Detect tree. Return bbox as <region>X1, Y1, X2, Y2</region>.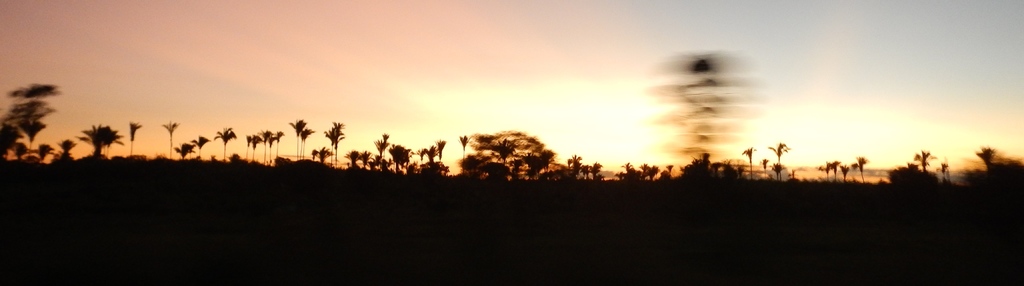
<region>915, 148, 931, 174</region>.
